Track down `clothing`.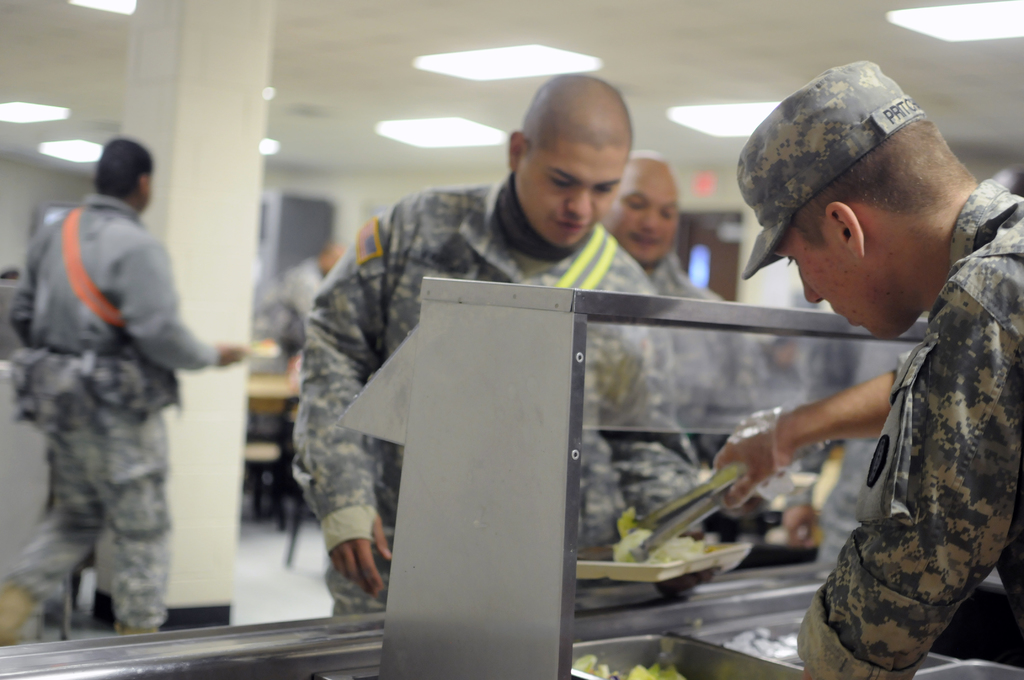
Tracked to region(7, 193, 216, 631).
